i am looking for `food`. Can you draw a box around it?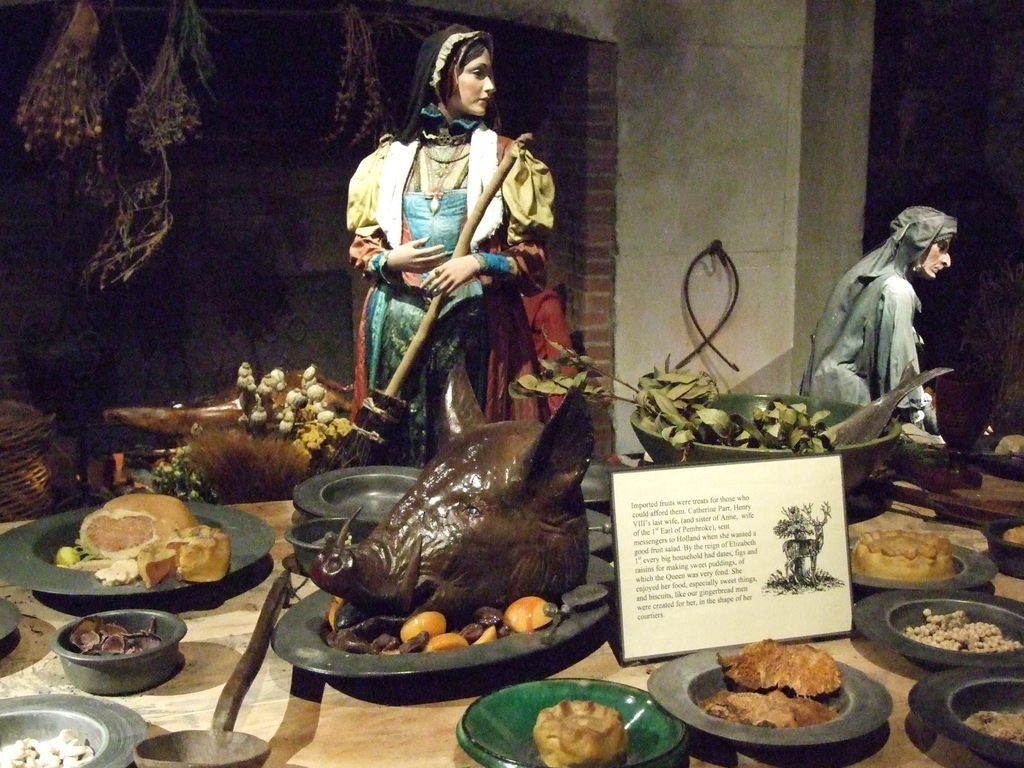
Sure, the bounding box is BBox(707, 692, 834, 729).
